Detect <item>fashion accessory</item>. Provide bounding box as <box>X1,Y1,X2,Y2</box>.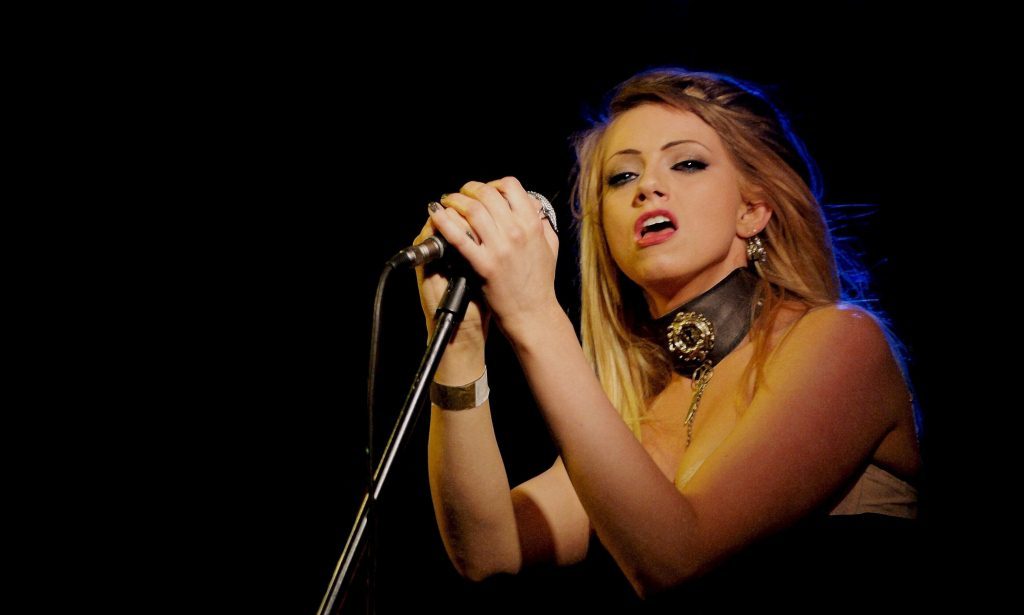
<box>745,218,771,266</box>.
